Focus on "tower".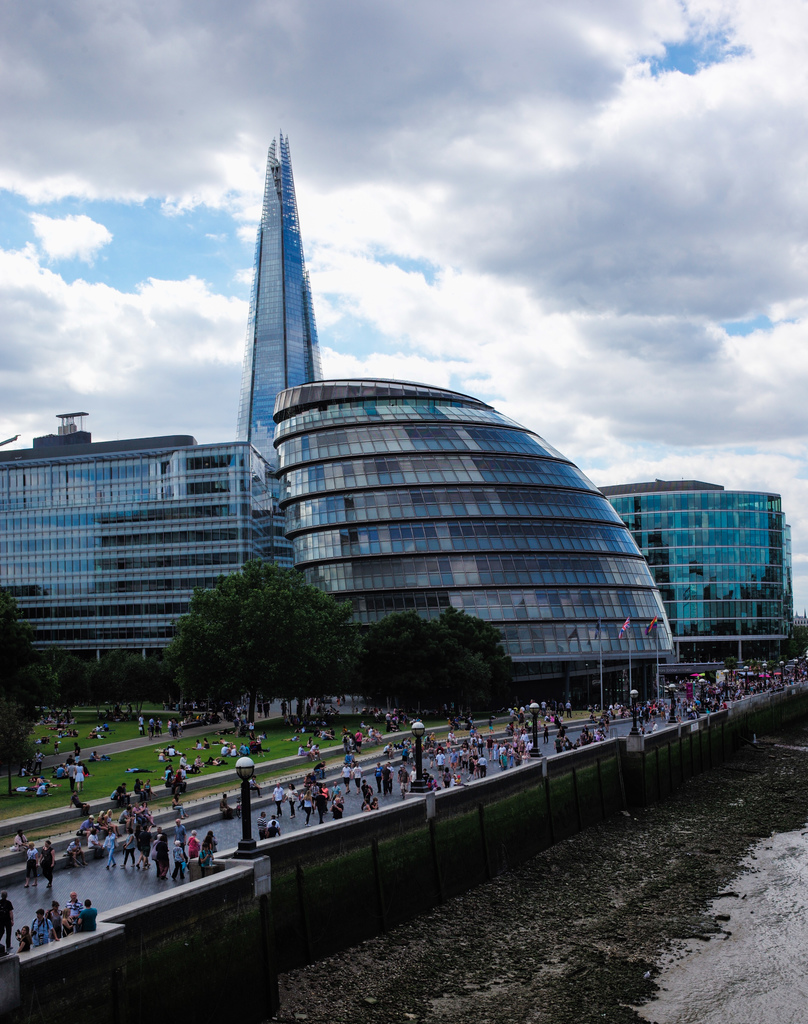
Focused at (x1=0, y1=430, x2=277, y2=680).
